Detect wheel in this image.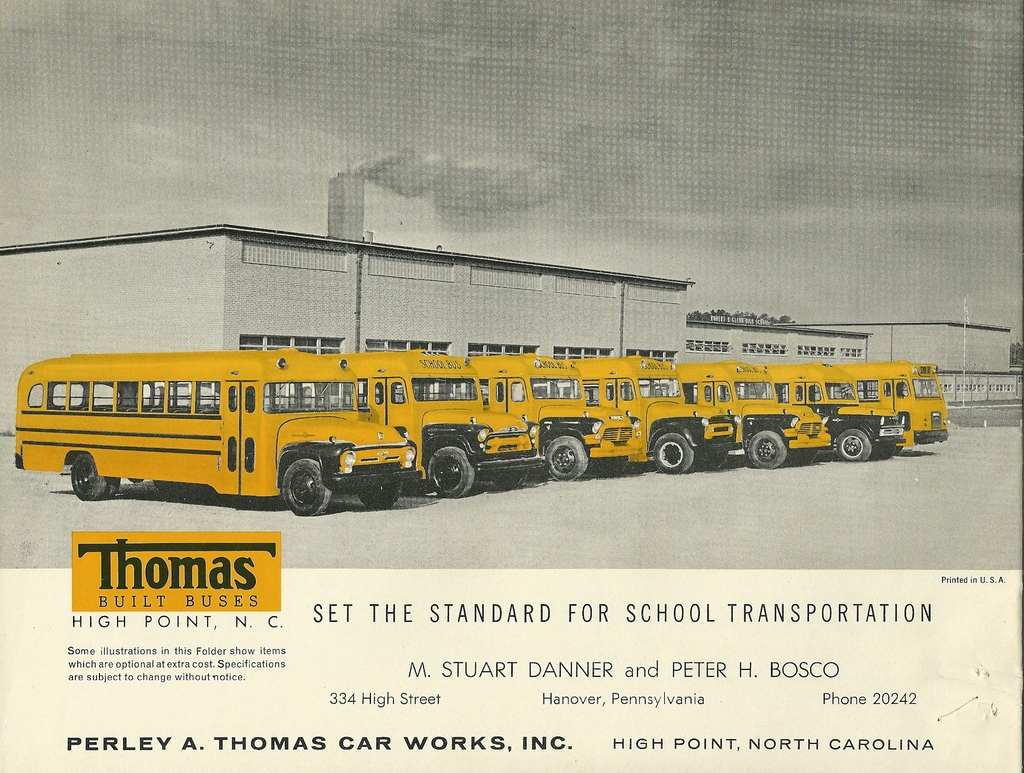
Detection: x1=110, y1=482, x2=122, y2=496.
